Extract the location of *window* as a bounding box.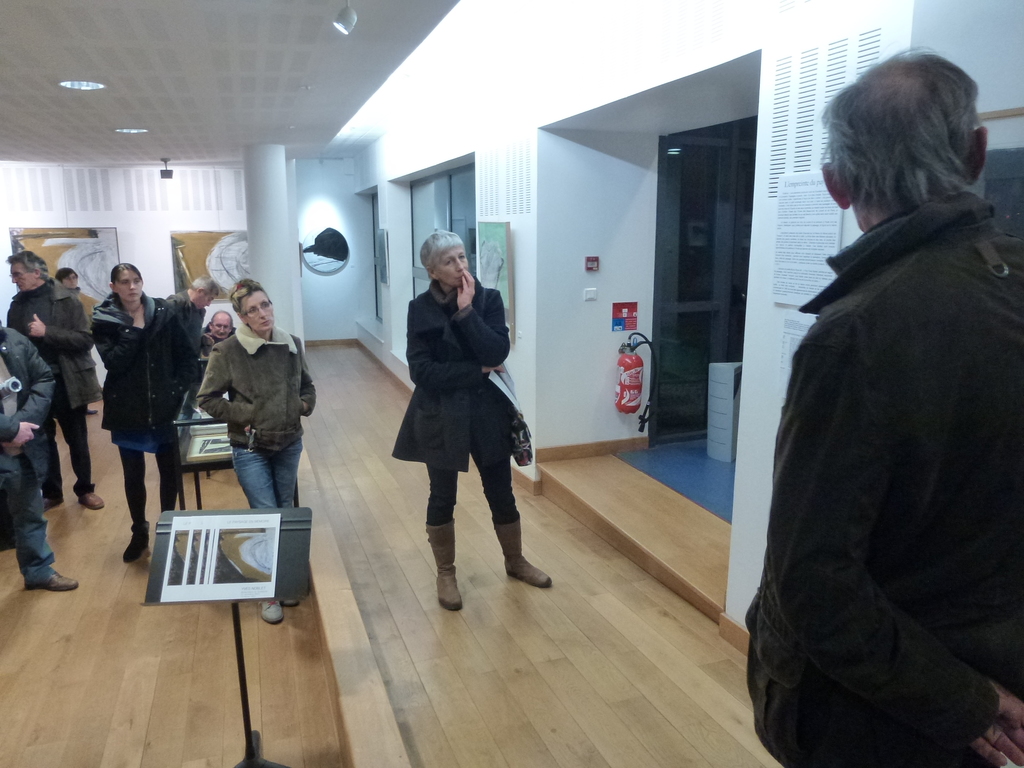
<region>403, 161, 477, 299</region>.
